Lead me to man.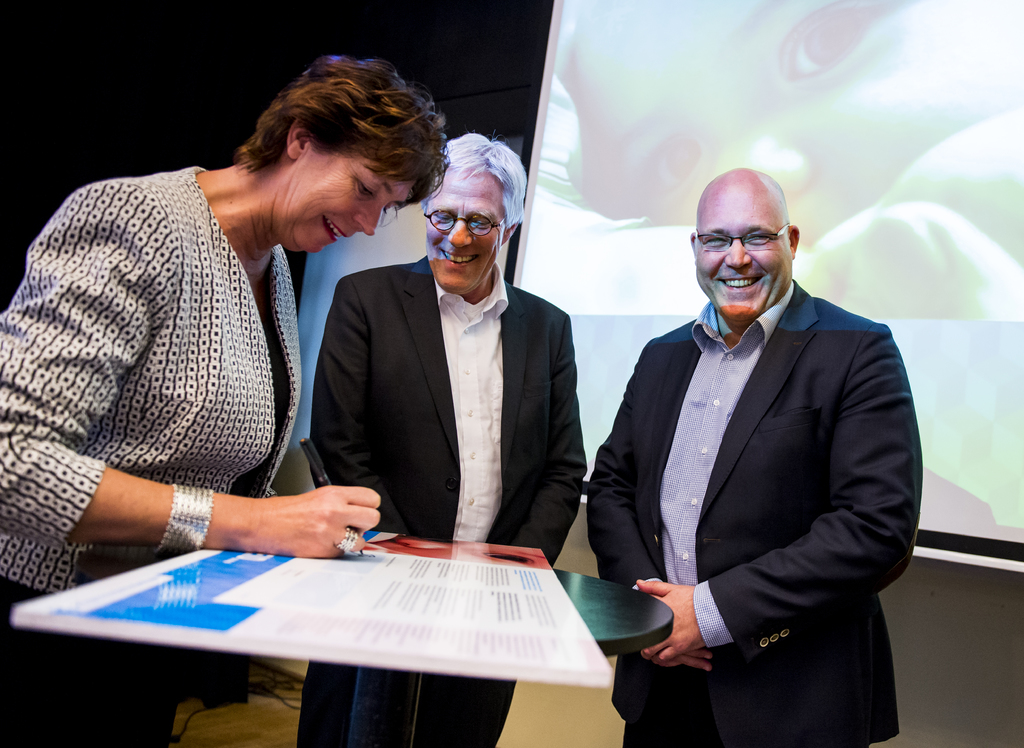
Lead to (x1=308, y1=131, x2=587, y2=747).
